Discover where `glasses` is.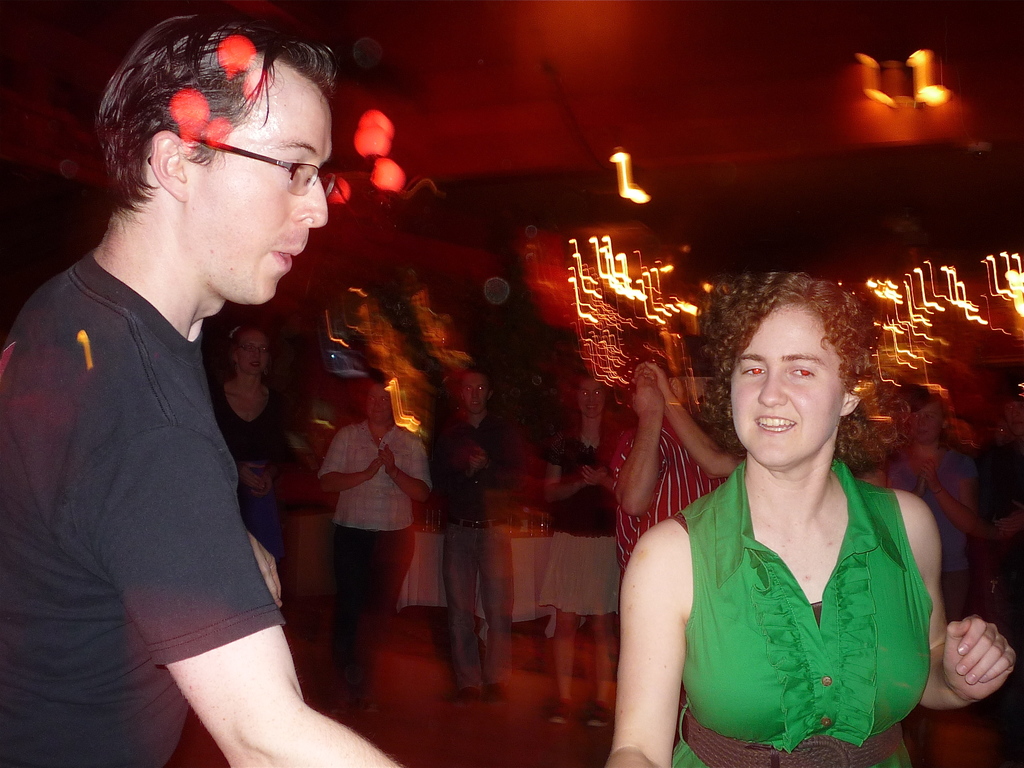
Discovered at [x1=232, y1=343, x2=271, y2=354].
